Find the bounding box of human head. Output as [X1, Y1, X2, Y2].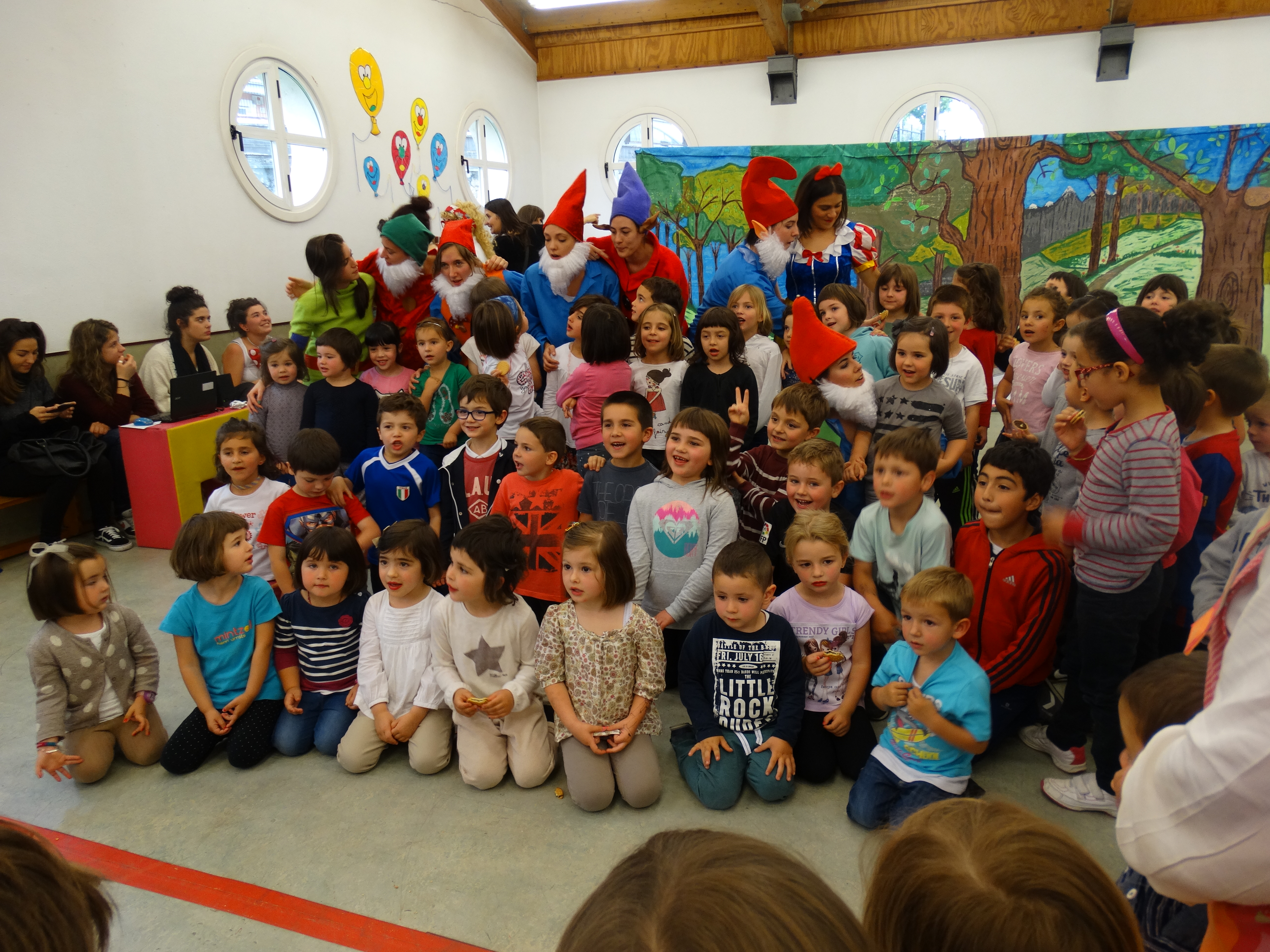
[41, 72, 52, 84].
